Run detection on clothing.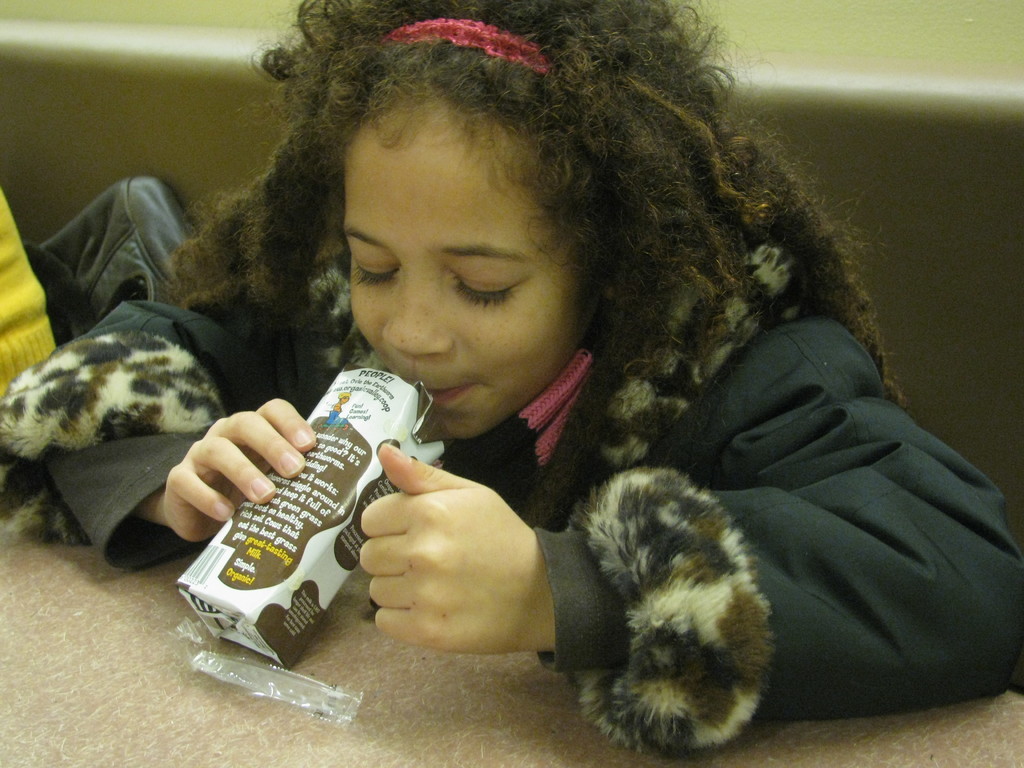
Result: 129, 143, 980, 753.
